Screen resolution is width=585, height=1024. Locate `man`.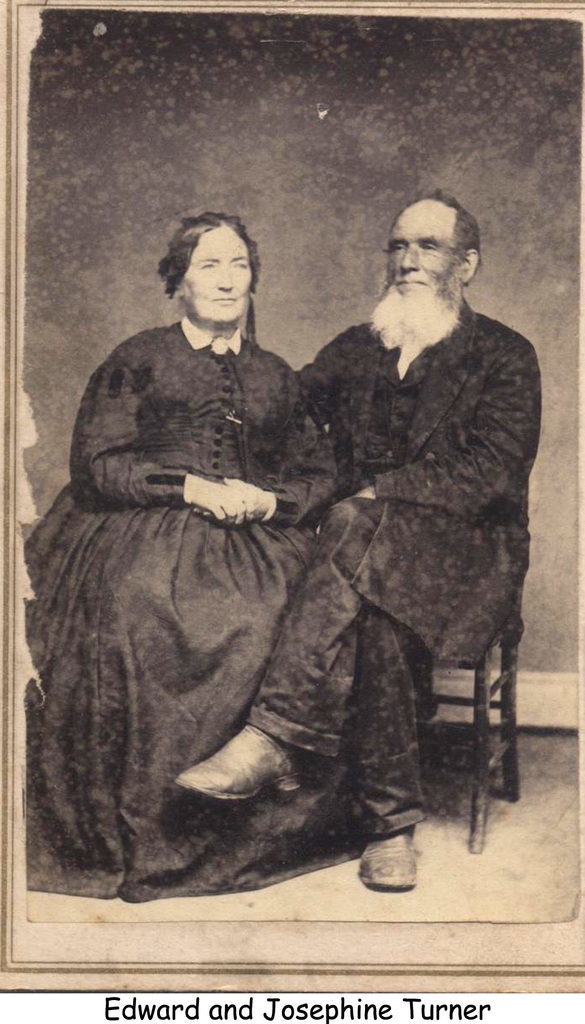
<box>265,183,541,860</box>.
